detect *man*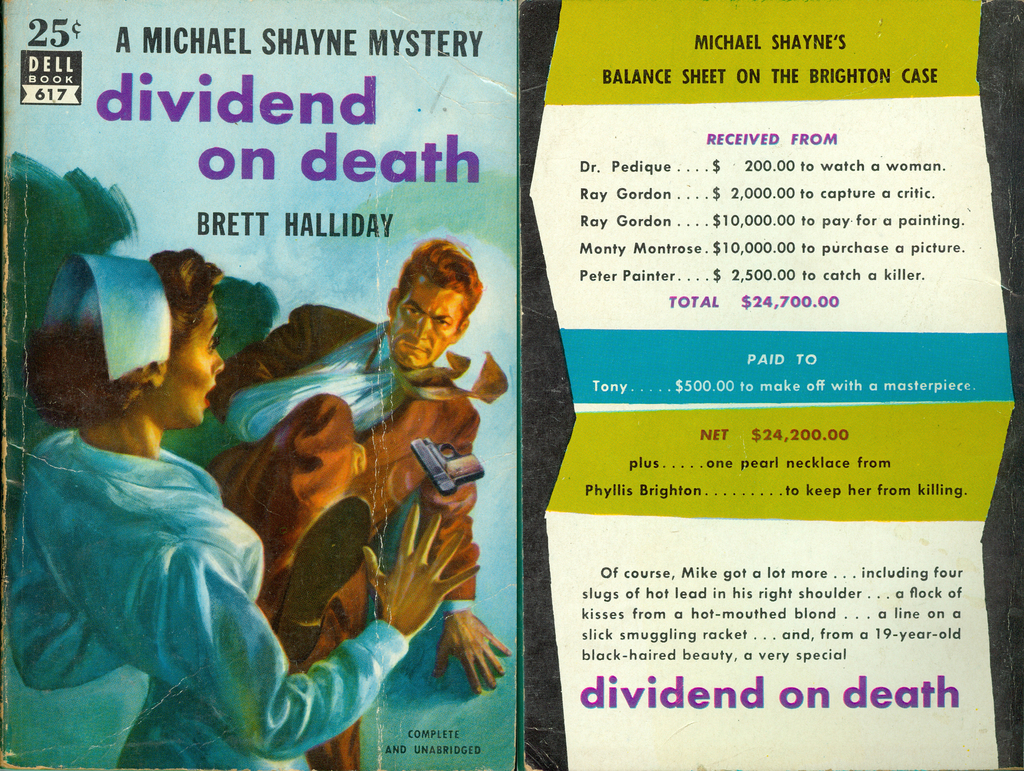
<box>212,236,513,770</box>
